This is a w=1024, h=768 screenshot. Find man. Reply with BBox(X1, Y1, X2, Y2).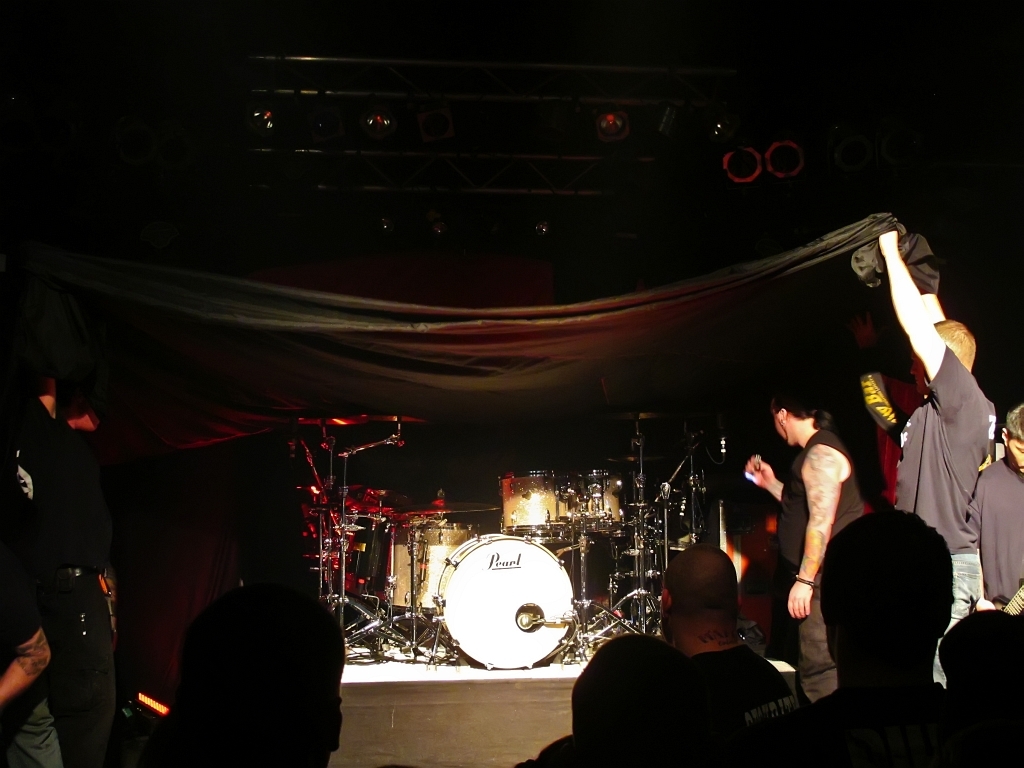
BBox(744, 388, 868, 708).
